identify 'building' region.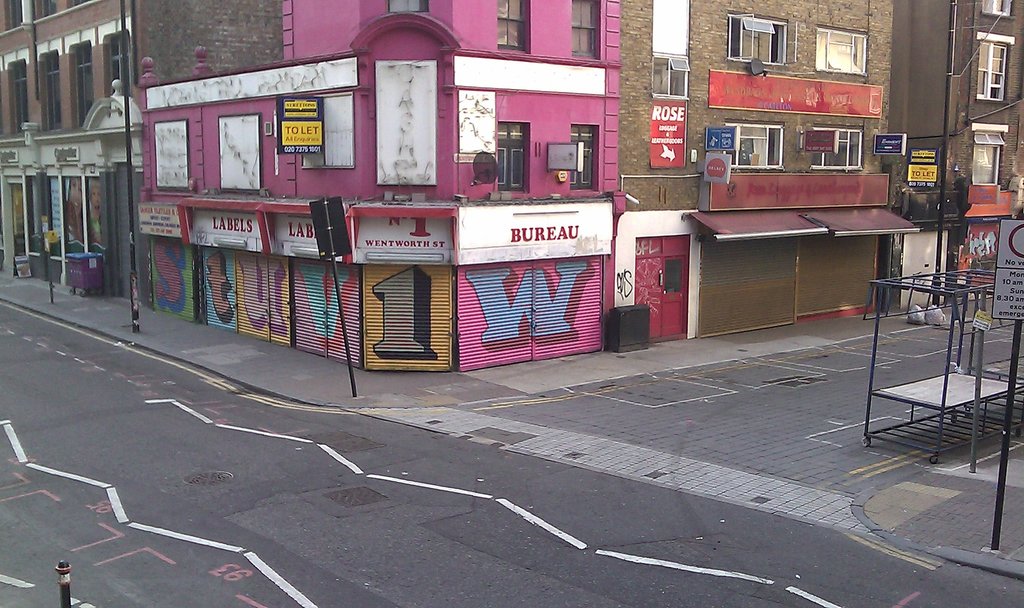
Region: {"left": 888, "top": 0, "right": 1023, "bottom": 311}.
